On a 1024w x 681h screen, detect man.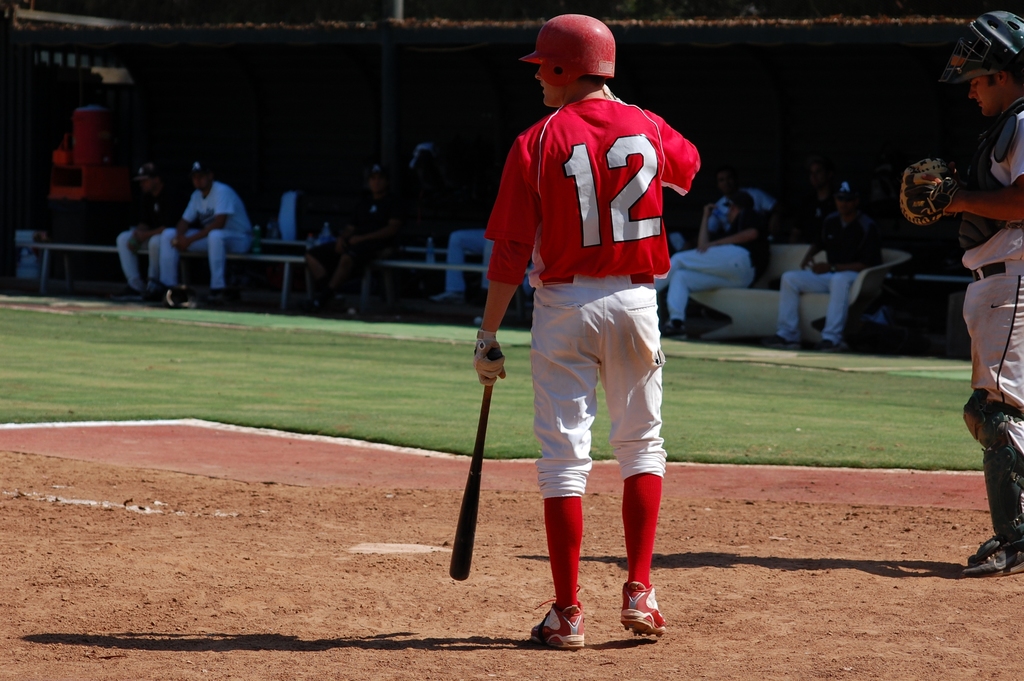
[765, 172, 887, 351].
